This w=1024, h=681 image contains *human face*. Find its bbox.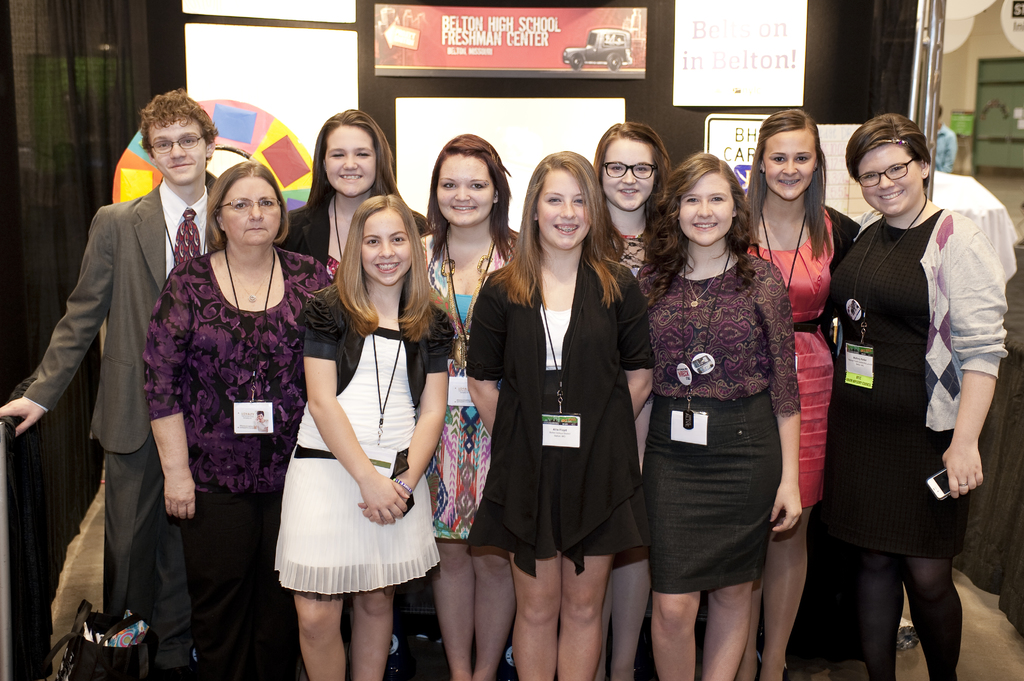
bbox(358, 208, 410, 292).
